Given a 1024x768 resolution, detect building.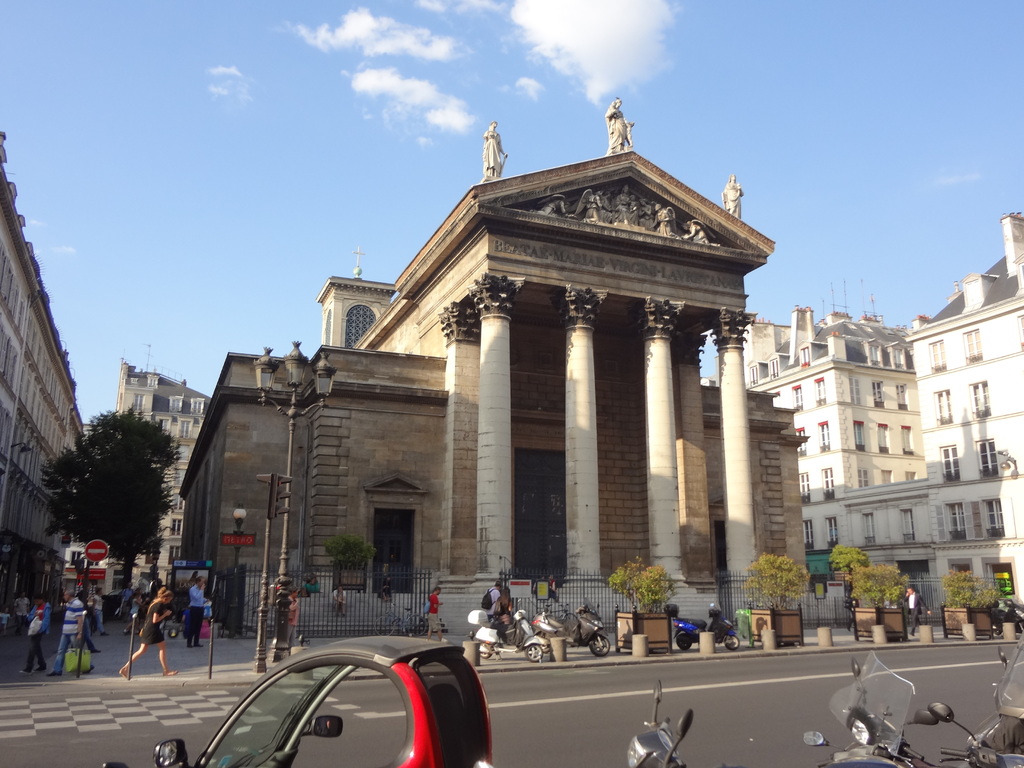
bbox=(172, 82, 816, 637).
